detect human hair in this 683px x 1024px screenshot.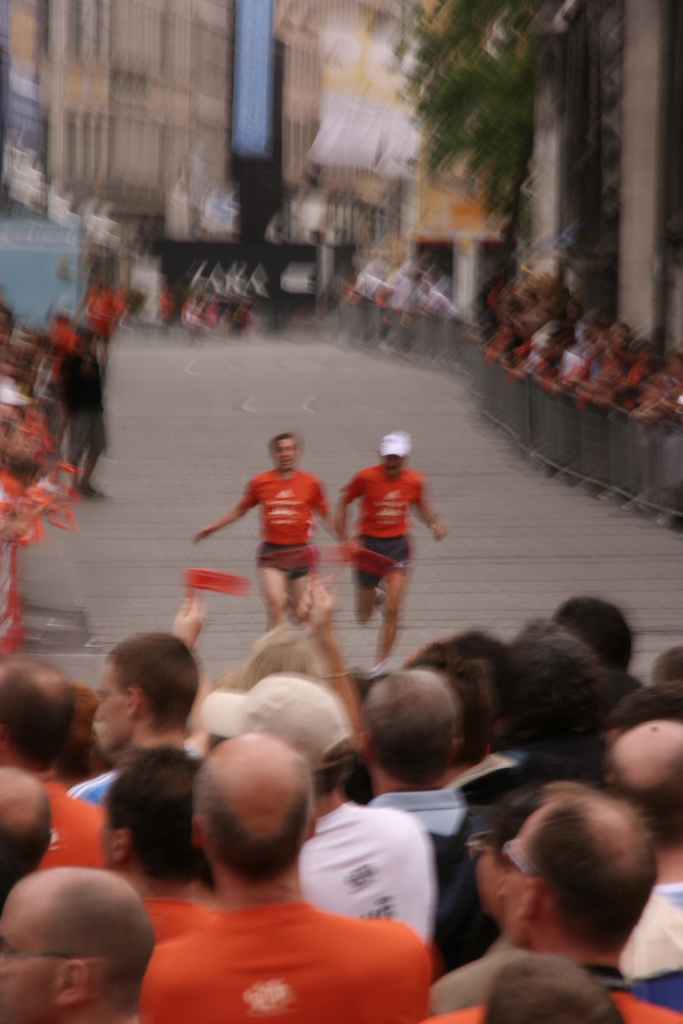
Detection: {"x1": 513, "y1": 618, "x2": 632, "y2": 777}.
